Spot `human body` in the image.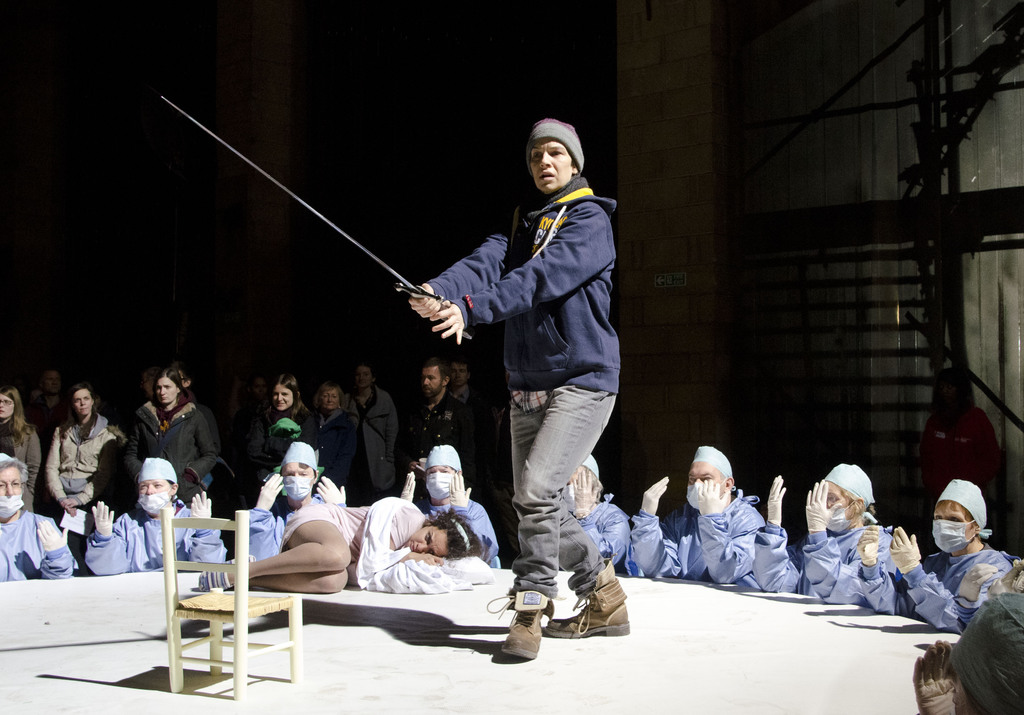
`human body` found at 410,351,472,426.
